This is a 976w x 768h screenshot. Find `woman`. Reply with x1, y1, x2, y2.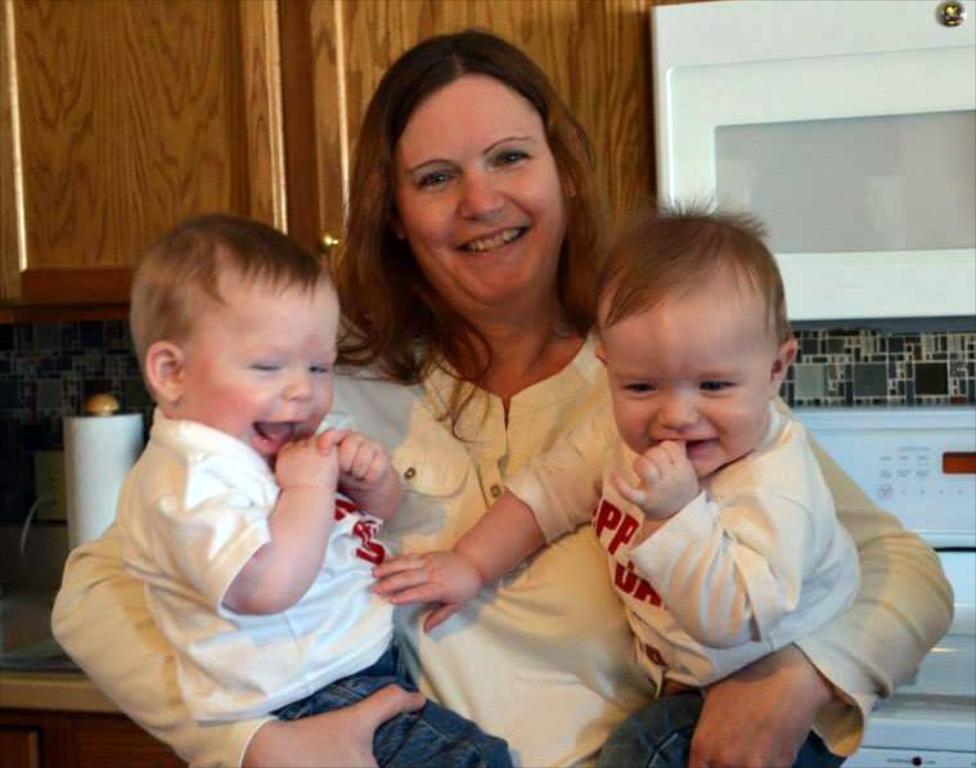
50, 26, 954, 767.
